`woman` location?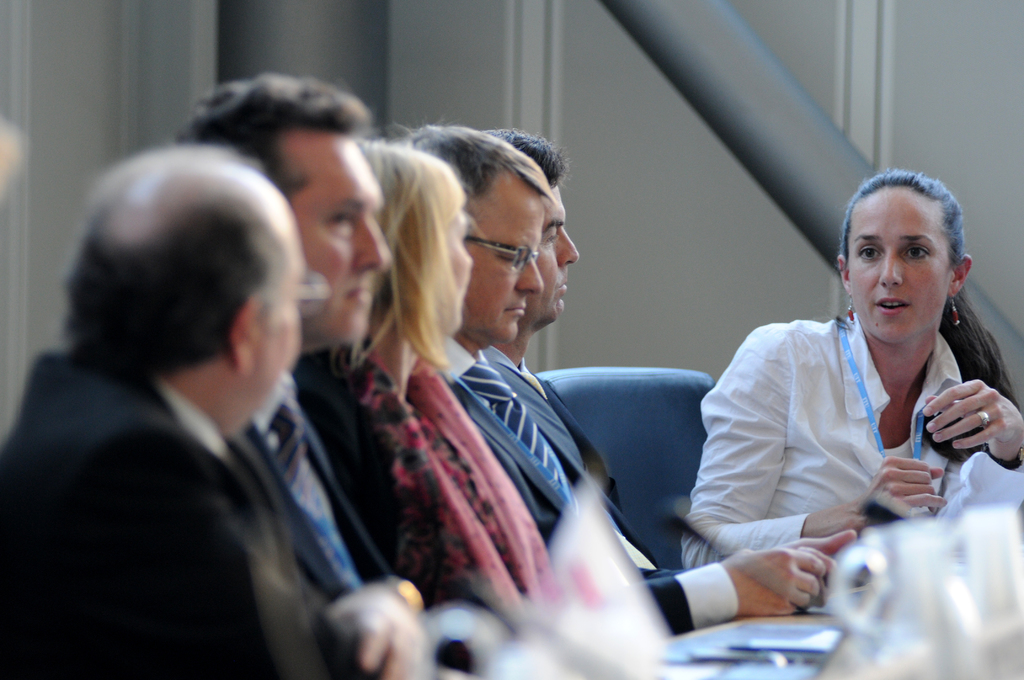
left=286, top=120, right=564, bottom=668
